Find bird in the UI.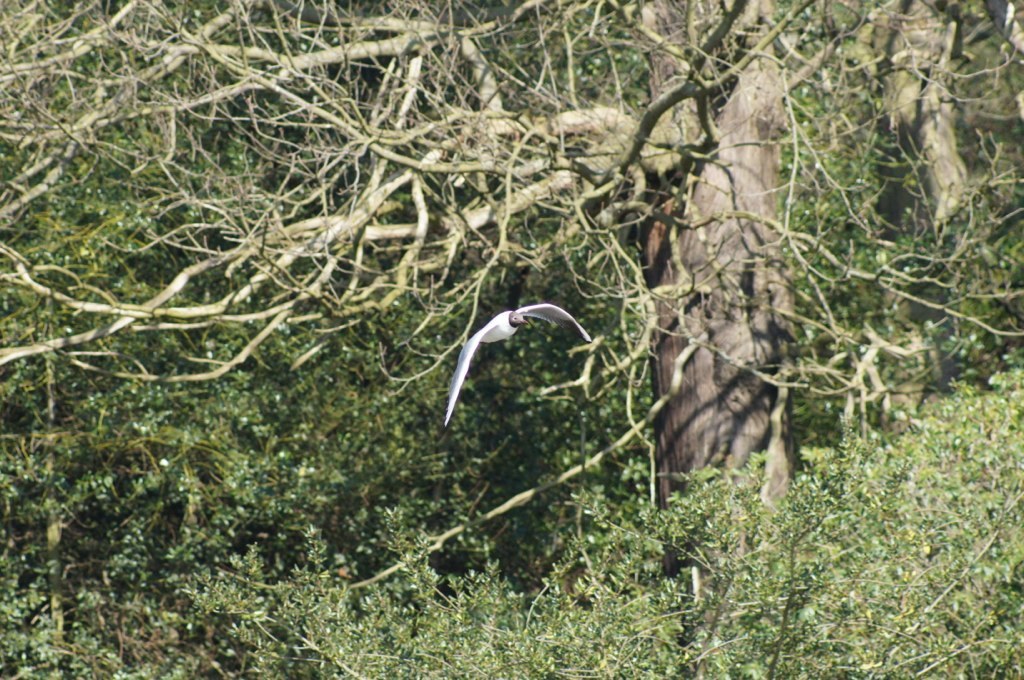
UI element at 431 298 590 412.
